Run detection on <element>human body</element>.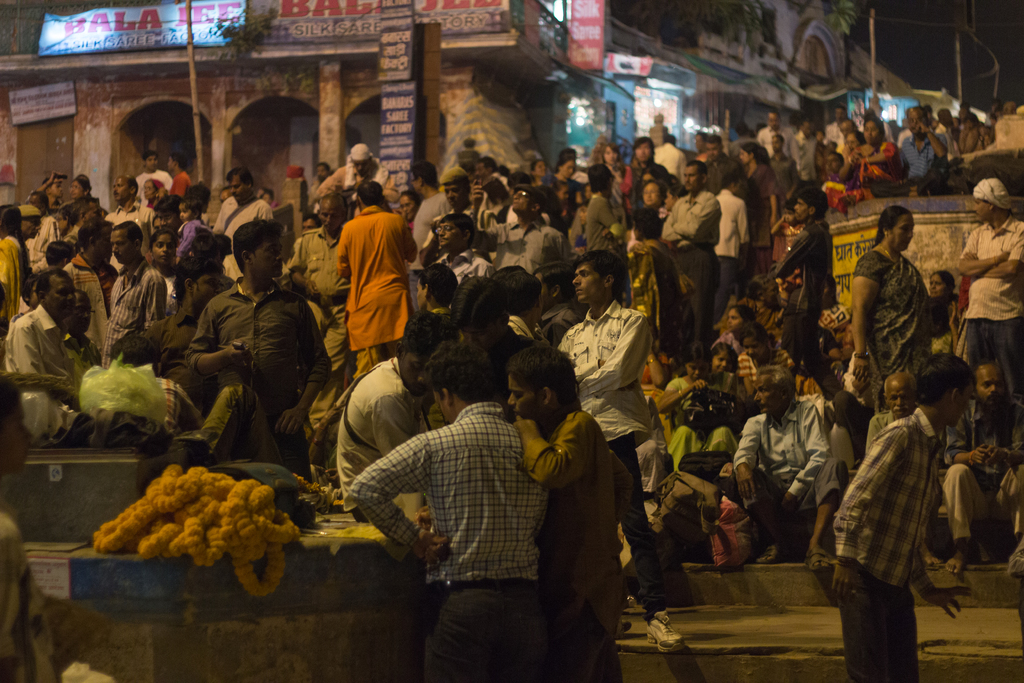
Result: crop(556, 244, 675, 646).
